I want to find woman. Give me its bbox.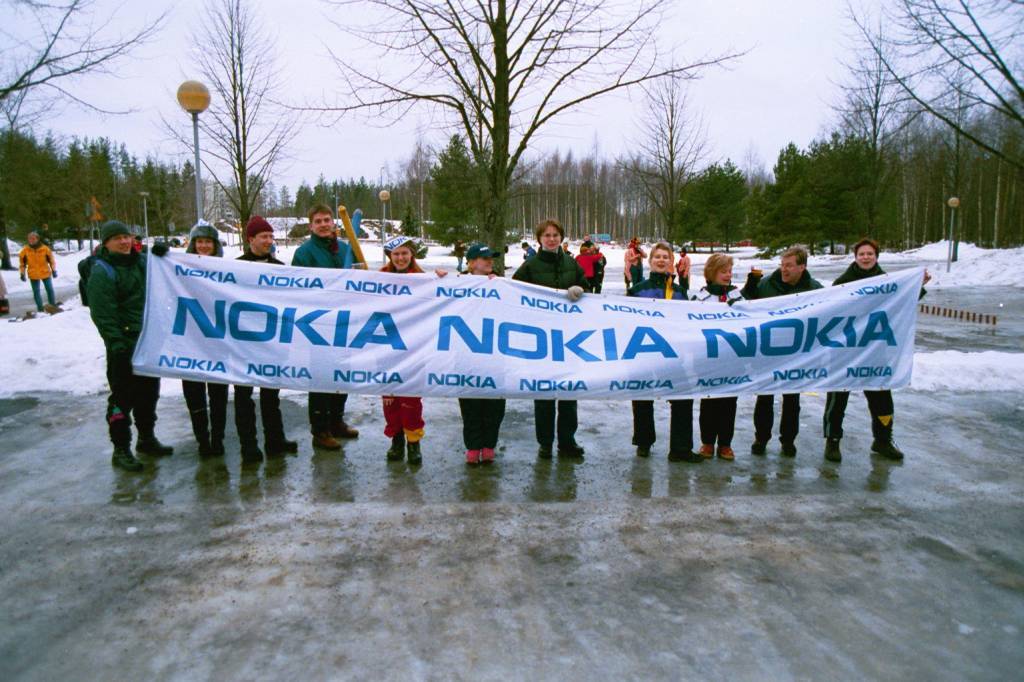
x1=618 y1=235 x2=648 y2=287.
